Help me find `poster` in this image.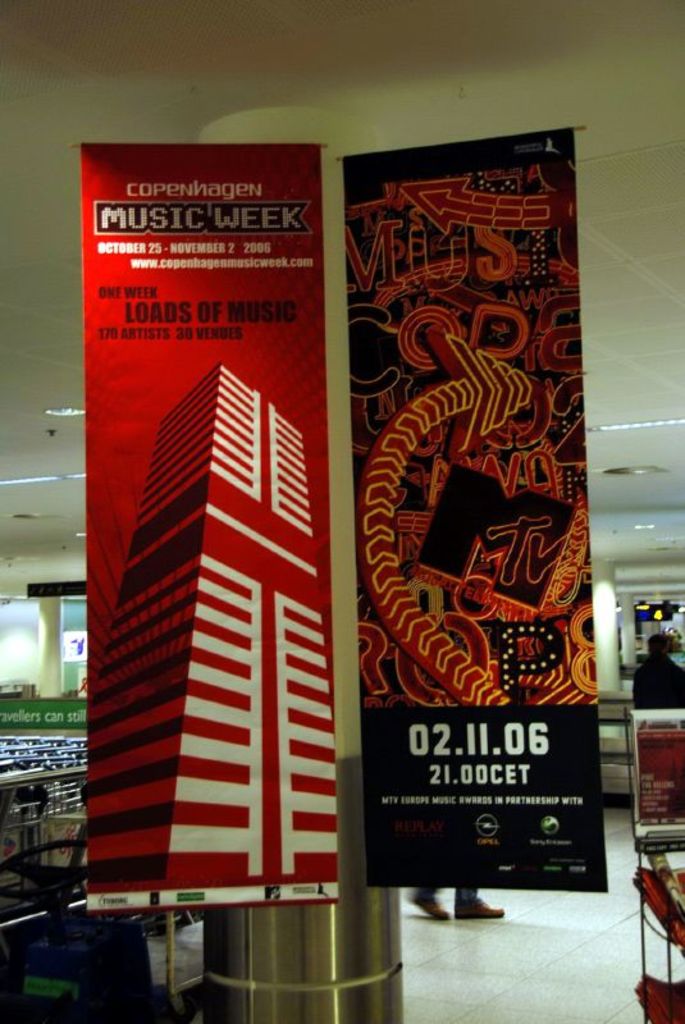
Found it: pyautogui.locateOnScreen(350, 127, 604, 887).
